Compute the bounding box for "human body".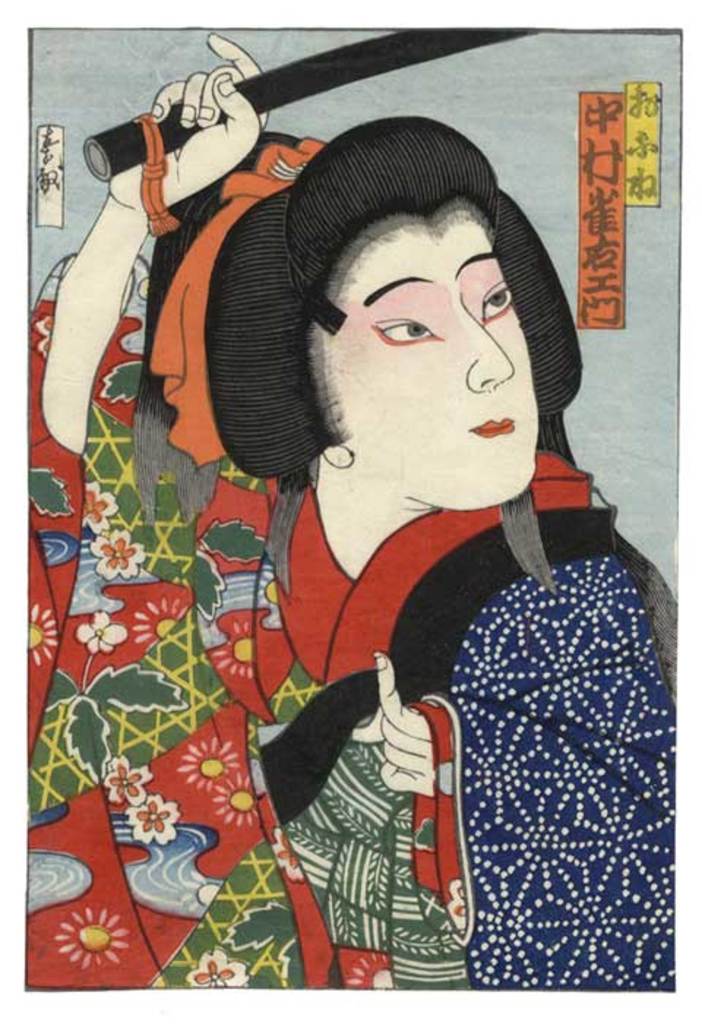
x1=83 y1=168 x2=660 y2=1009.
